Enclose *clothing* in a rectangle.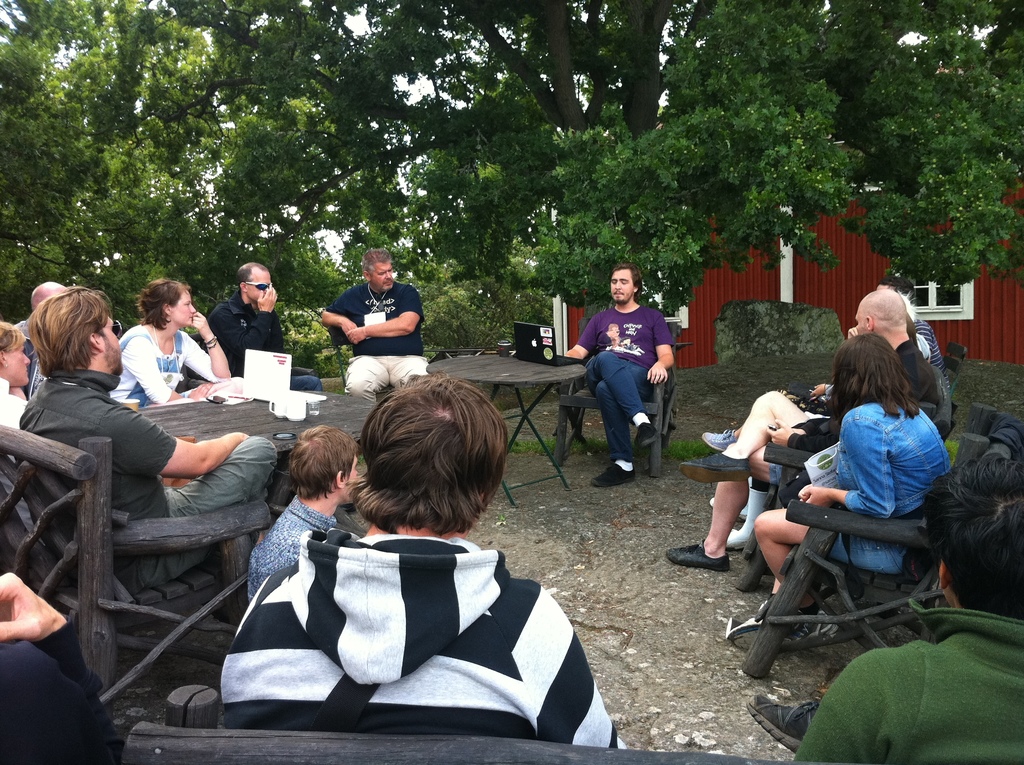
BBox(19, 370, 279, 574).
